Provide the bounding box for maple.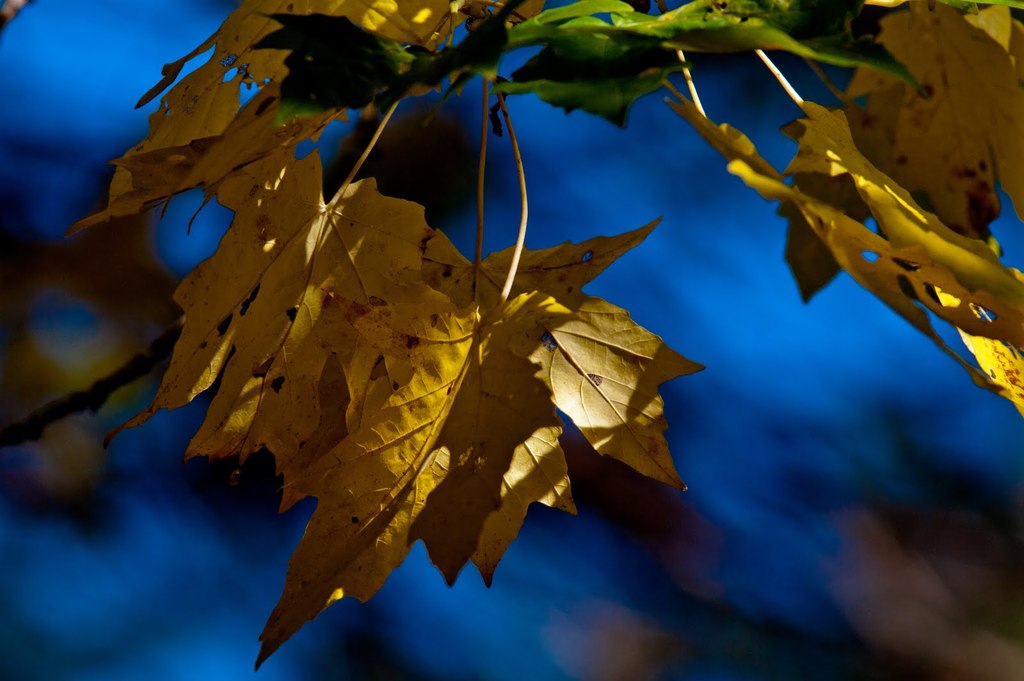
[x1=66, y1=0, x2=1023, y2=672].
